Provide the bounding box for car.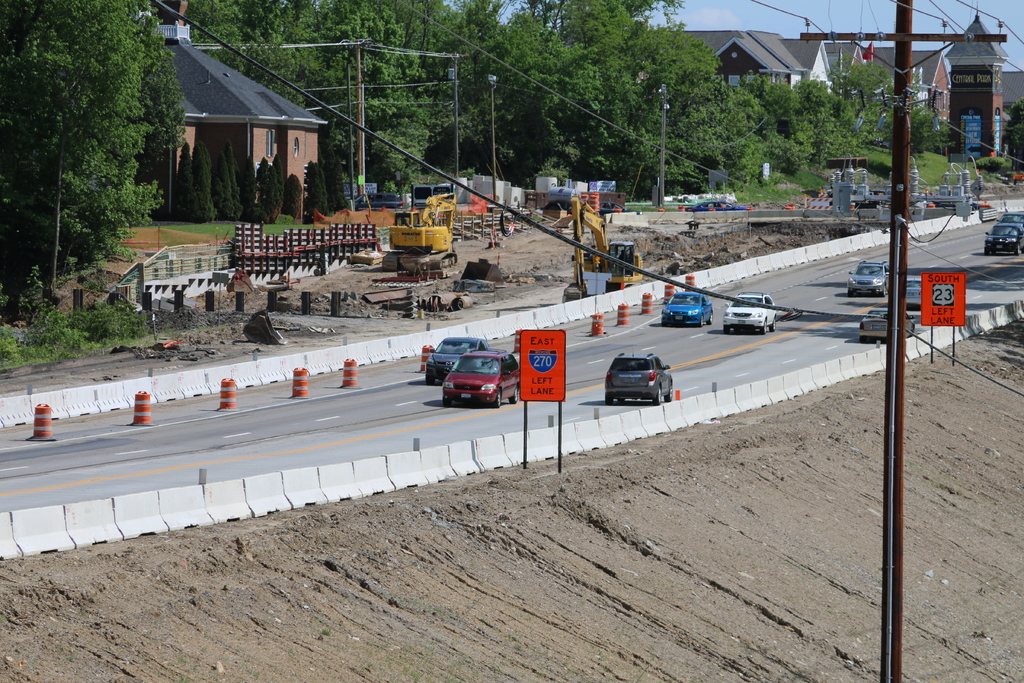
pyautogui.locateOnScreen(605, 349, 683, 413).
